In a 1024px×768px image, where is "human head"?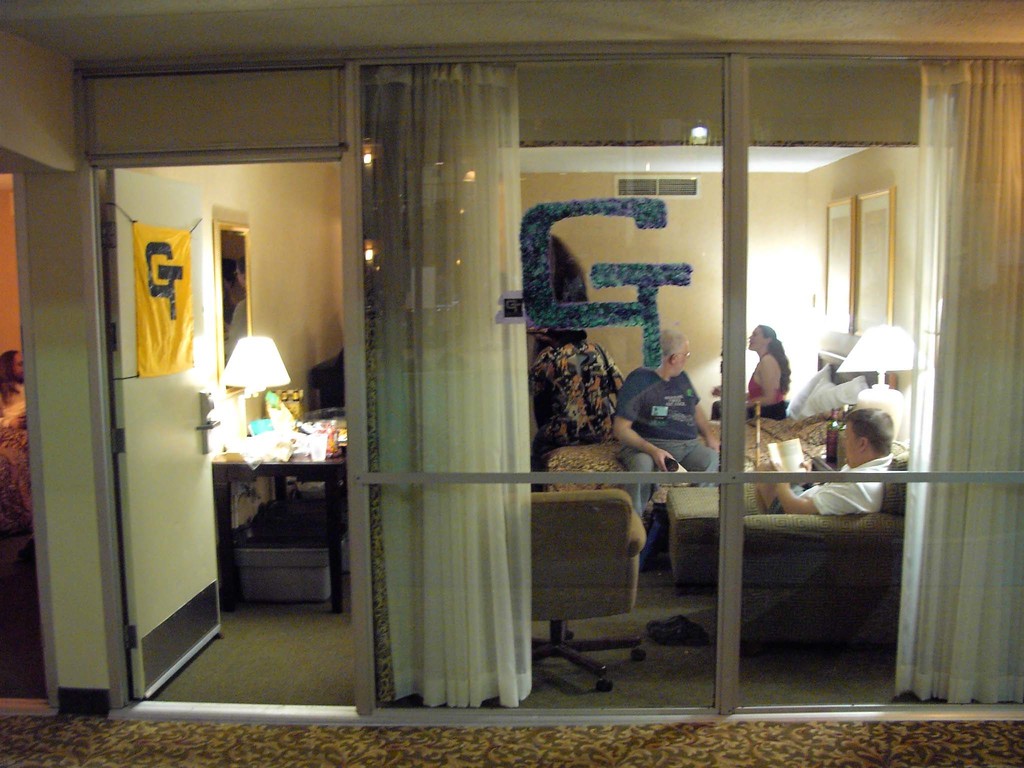
(x1=652, y1=326, x2=691, y2=380).
